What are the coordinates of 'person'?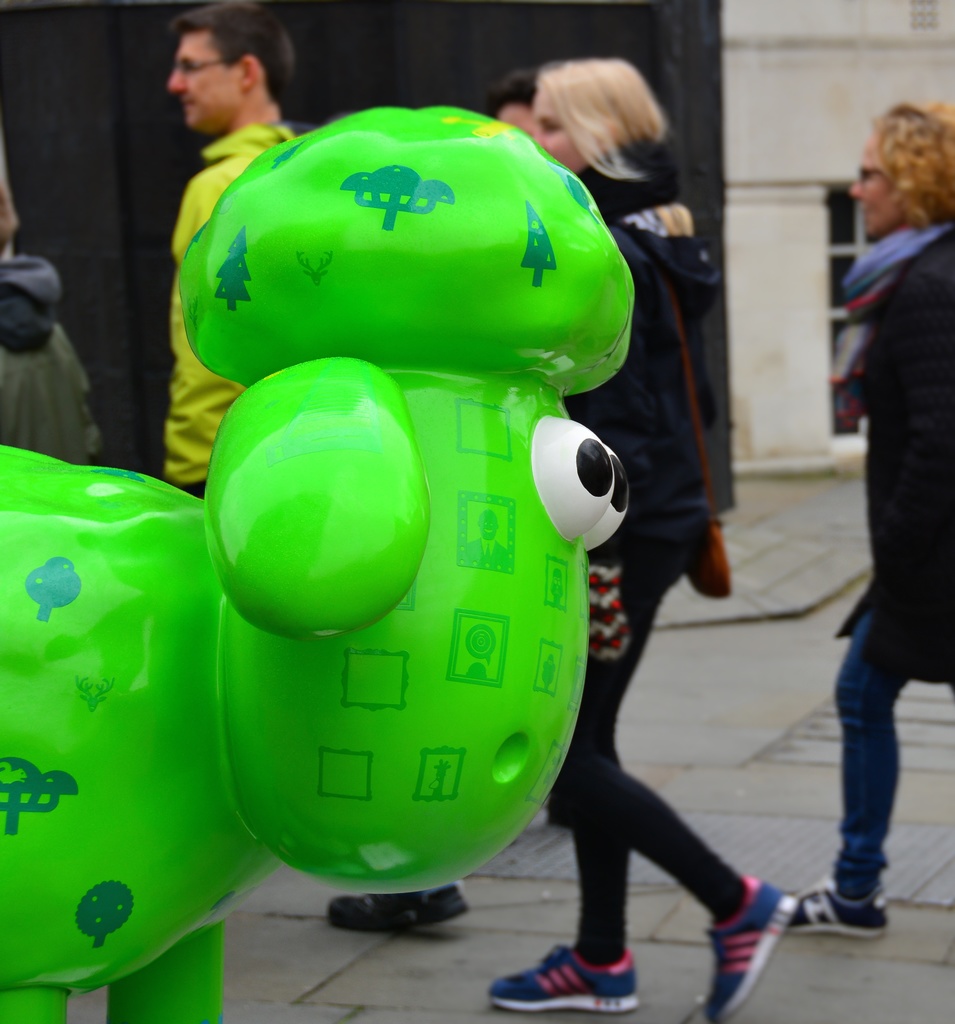
[left=476, top=52, right=796, bottom=1023].
